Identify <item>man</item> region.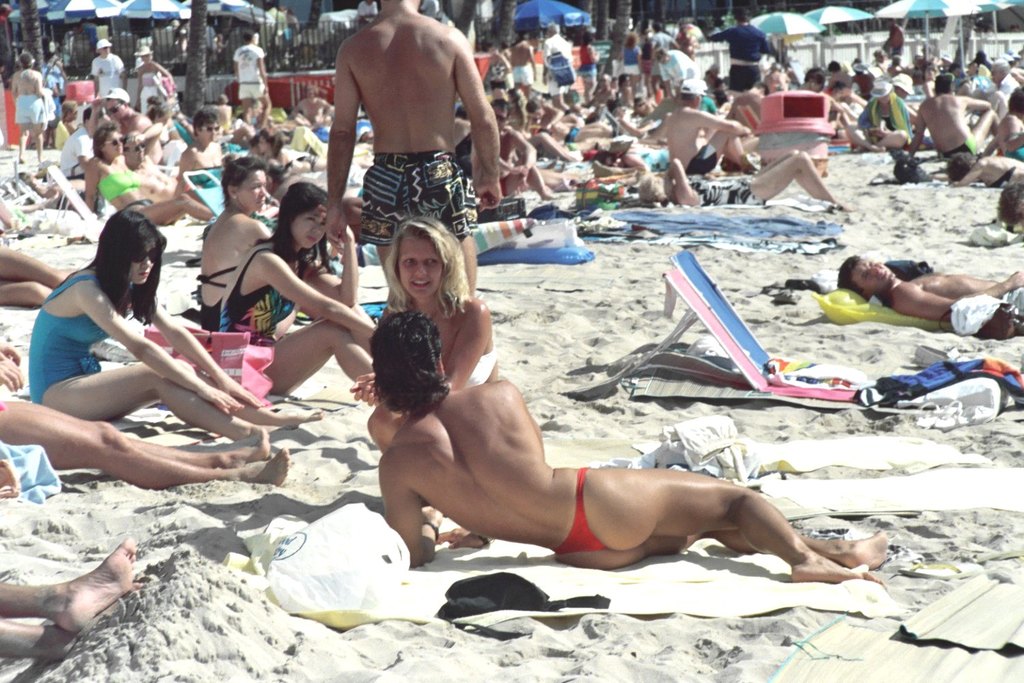
Region: l=911, t=79, r=1008, b=155.
